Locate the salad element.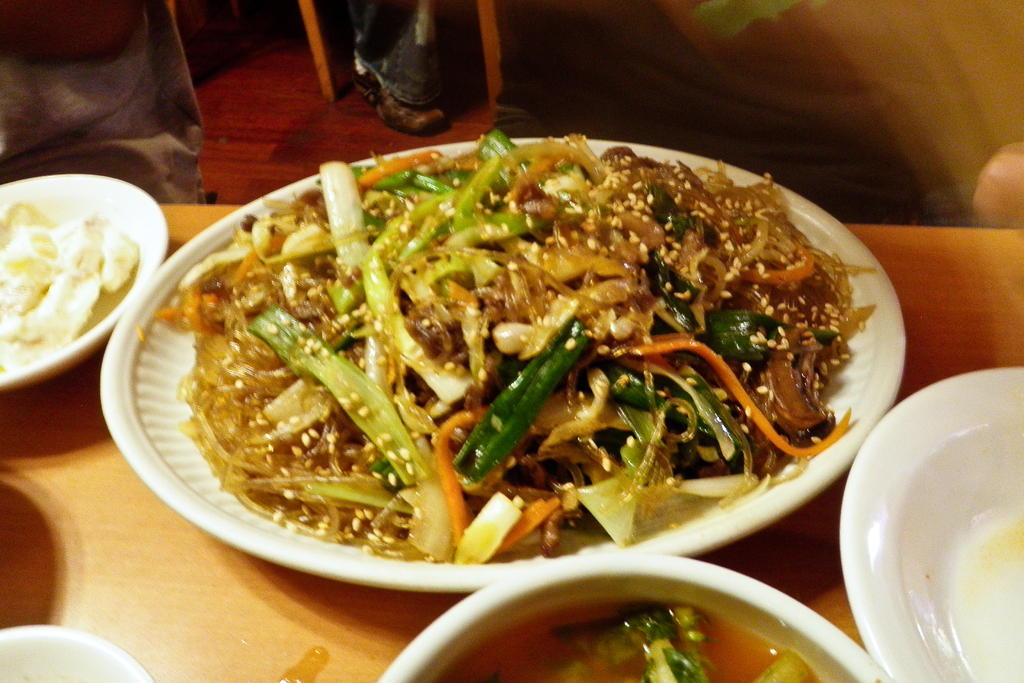
Element bbox: (left=157, top=118, right=879, bottom=566).
